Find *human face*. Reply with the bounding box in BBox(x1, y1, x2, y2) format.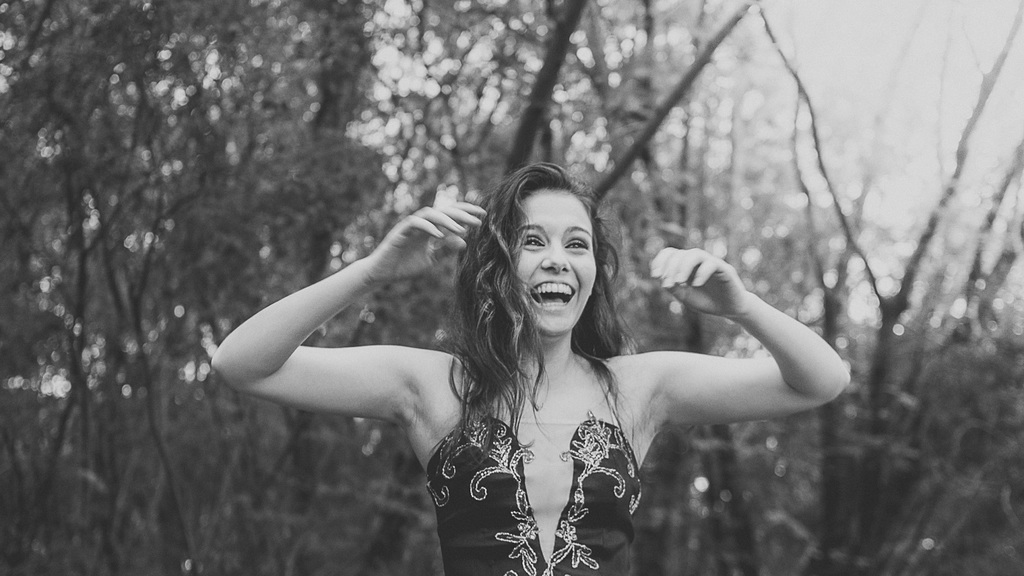
BBox(503, 190, 597, 333).
